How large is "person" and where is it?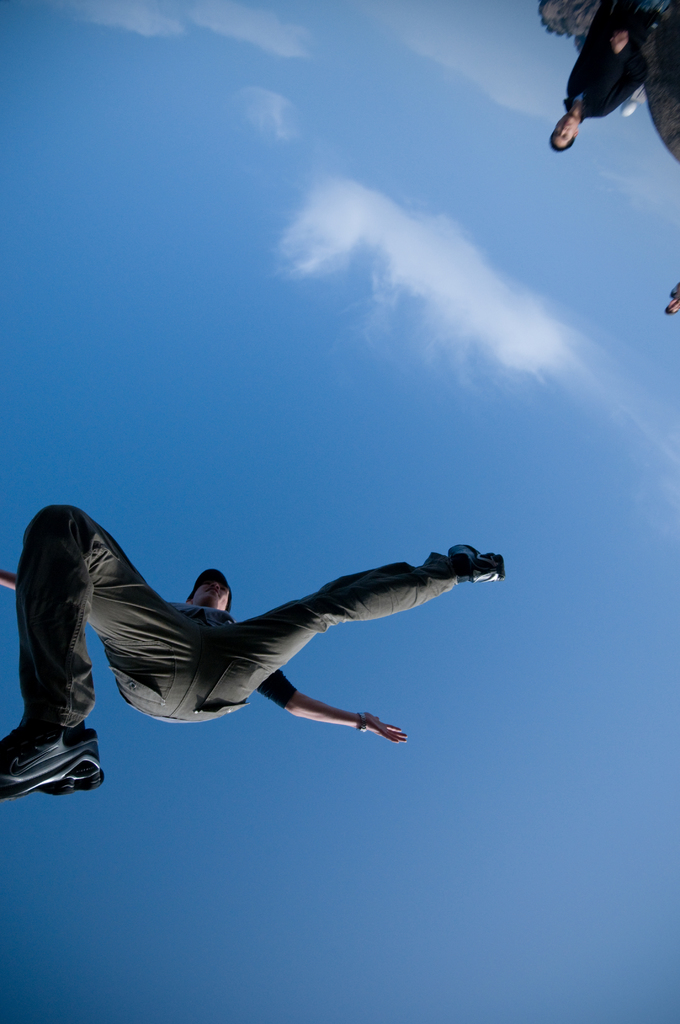
Bounding box: region(0, 502, 504, 797).
